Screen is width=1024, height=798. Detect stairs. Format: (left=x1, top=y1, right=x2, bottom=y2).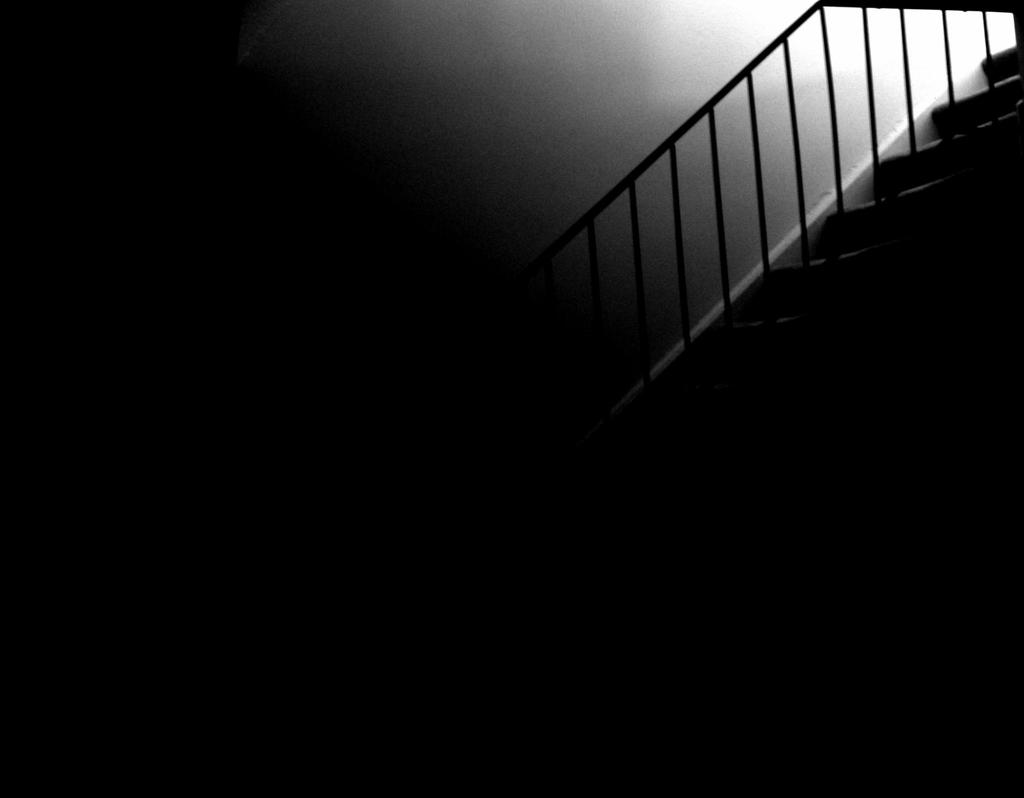
(left=570, top=42, right=1023, bottom=491).
